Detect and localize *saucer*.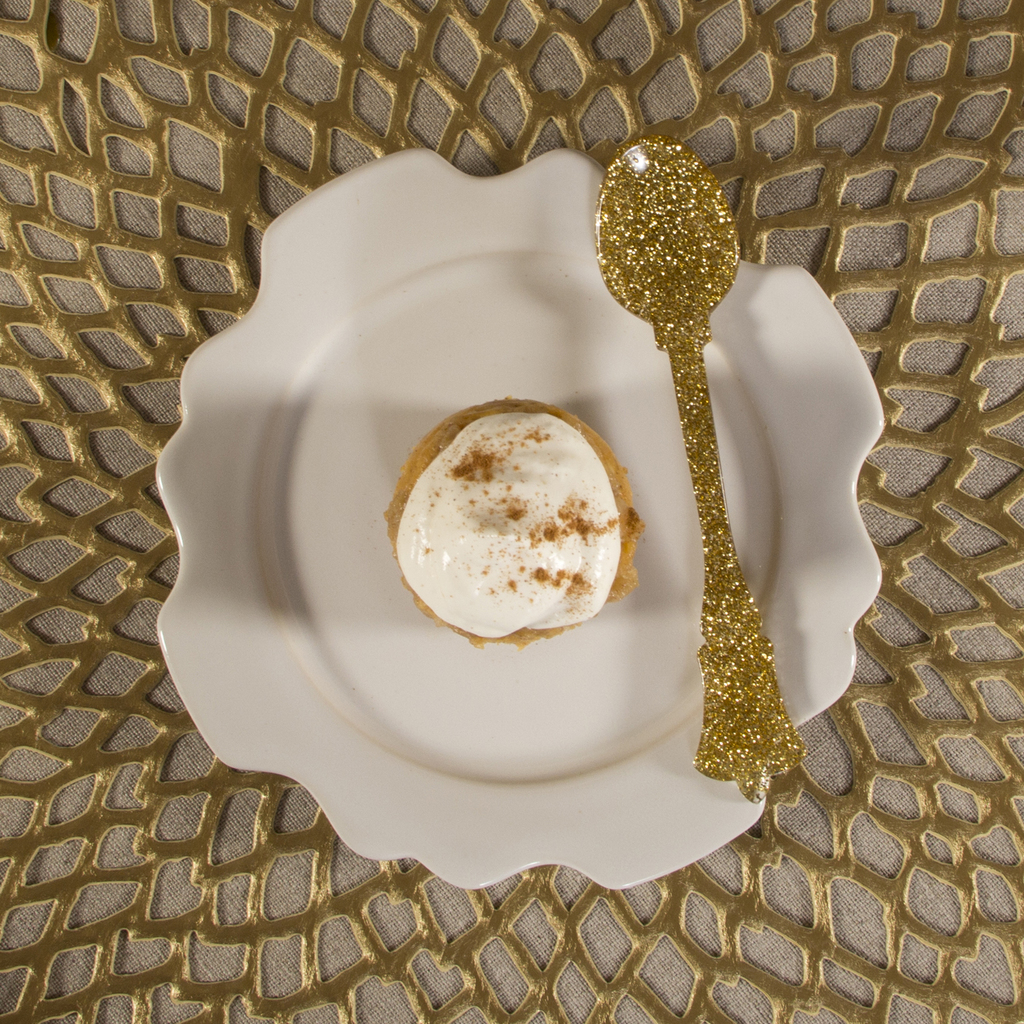
Localized at pyautogui.locateOnScreen(158, 147, 883, 890).
